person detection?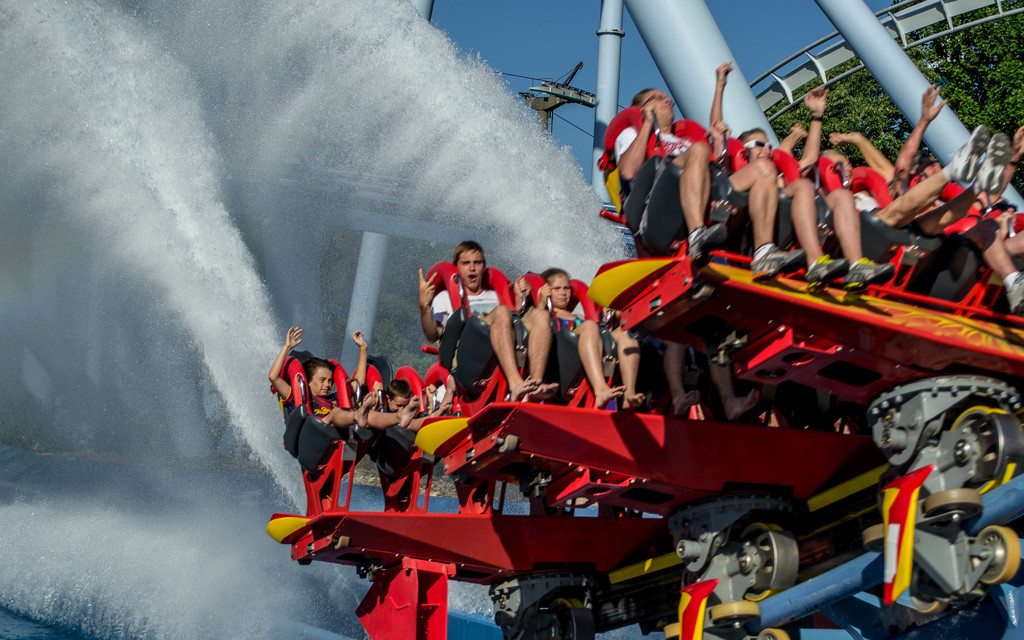
detection(269, 322, 435, 435)
